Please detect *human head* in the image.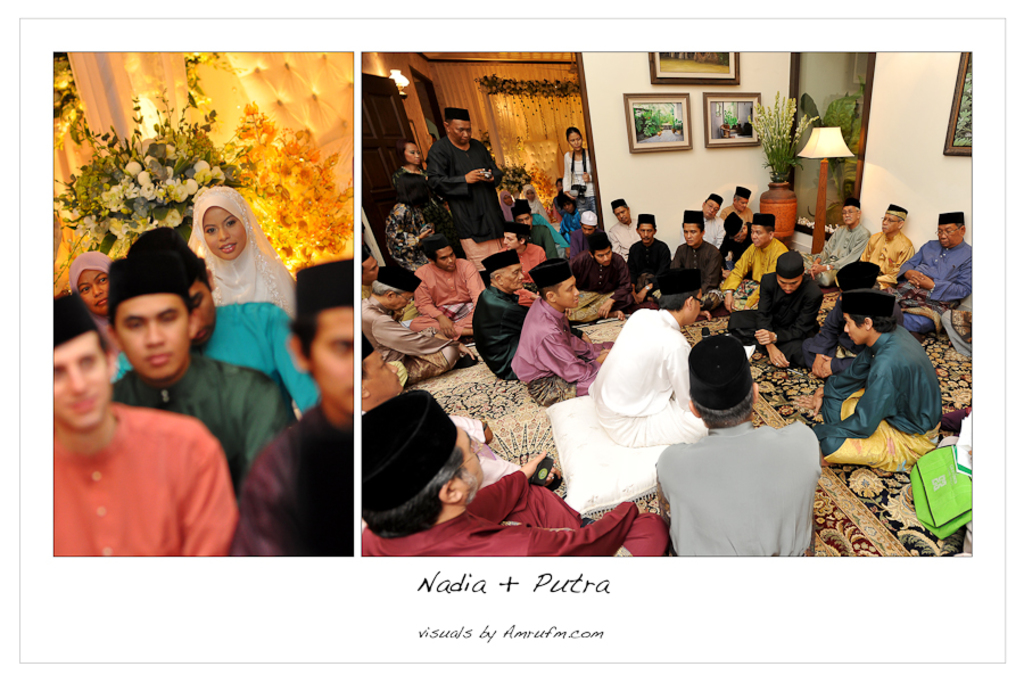
373, 262, 419, 315.
